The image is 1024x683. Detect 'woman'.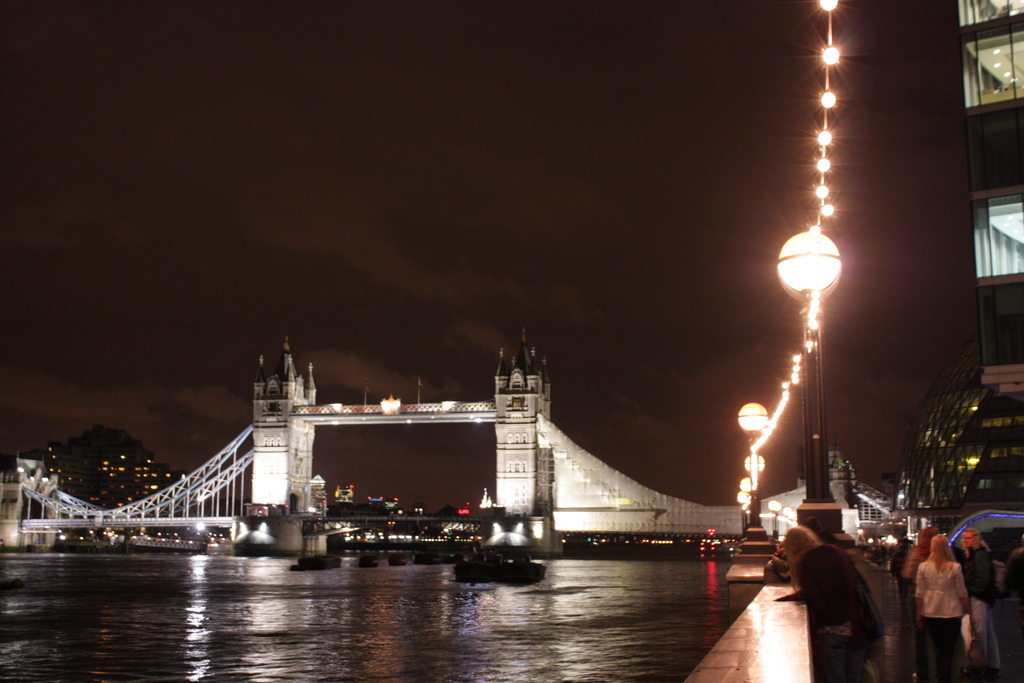
Detection: l=954, t=527, r=1006, b=677.
